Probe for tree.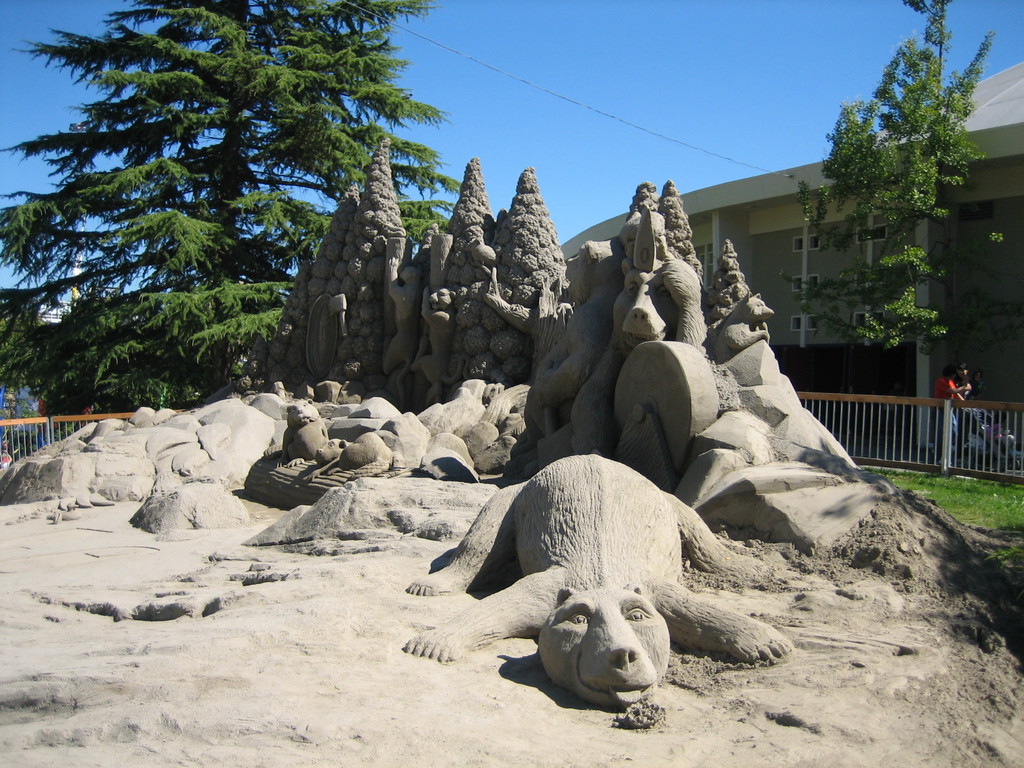
Probe result: box=[36, 4, 434, 440].
